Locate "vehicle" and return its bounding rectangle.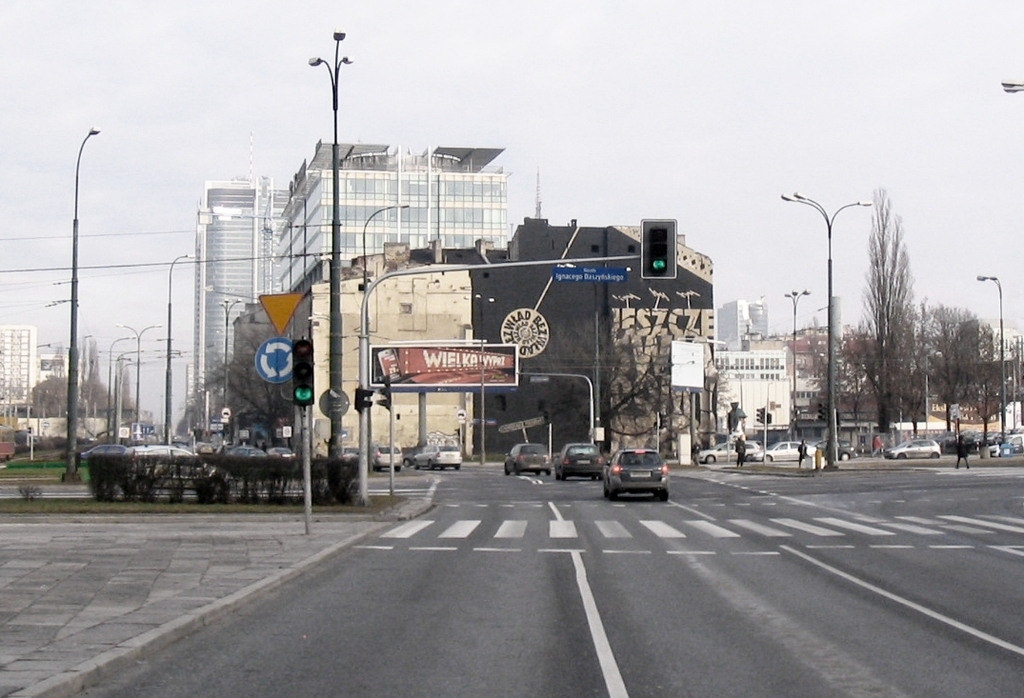
bbox=(882, 430, 942, 461).
